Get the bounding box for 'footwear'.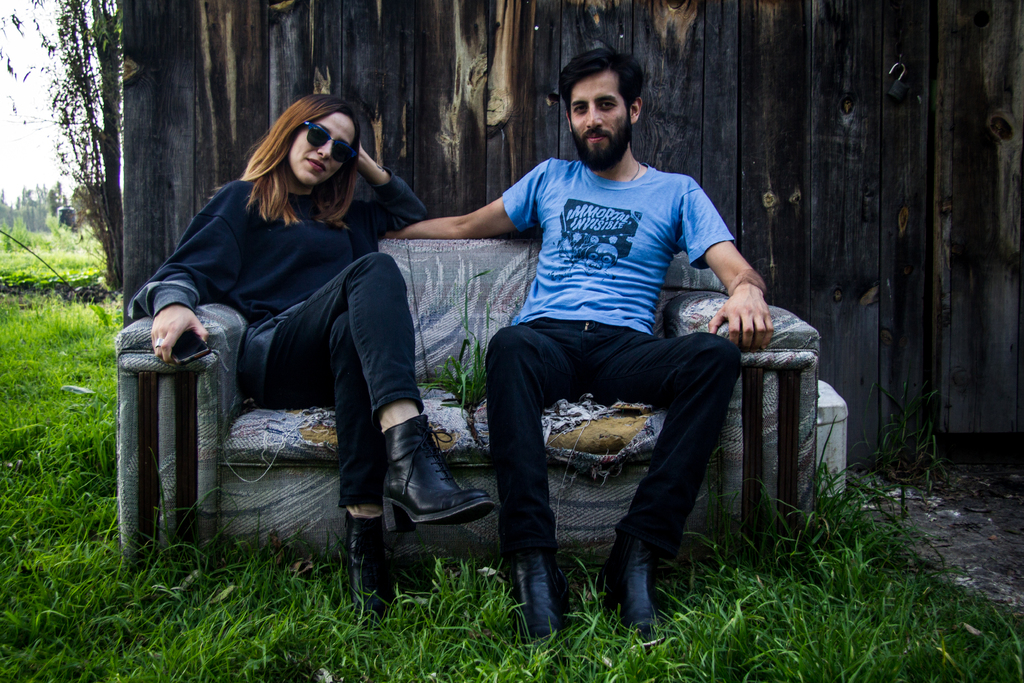
Rect(381, 413, 497, 541).
